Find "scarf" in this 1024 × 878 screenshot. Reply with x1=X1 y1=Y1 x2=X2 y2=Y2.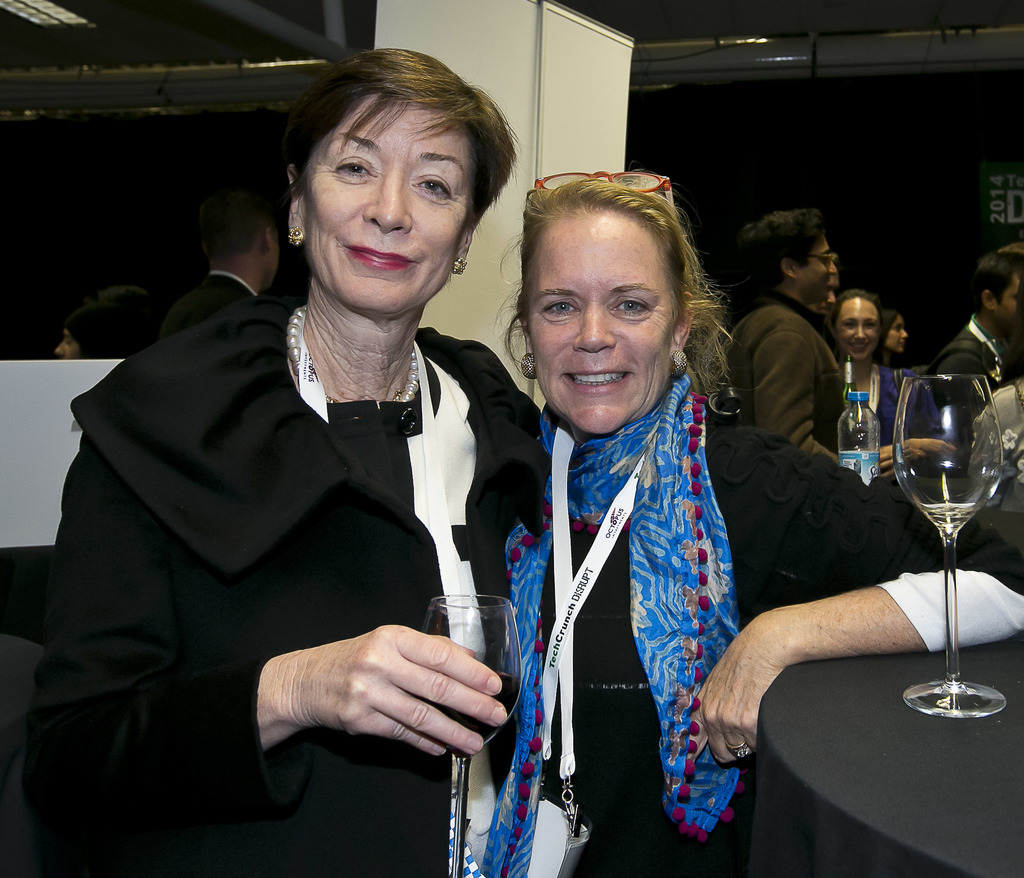
x1=481 y1=359 x2=749 y2=877.
